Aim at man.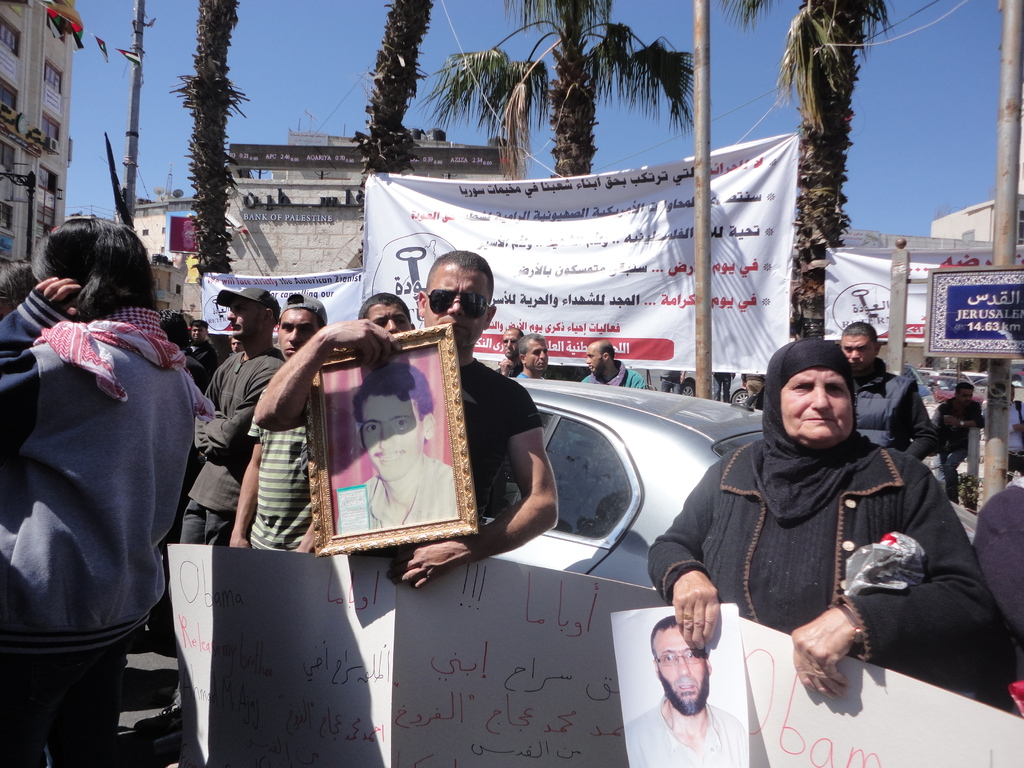
Aimed at locate(174, 281, 263, 550).
